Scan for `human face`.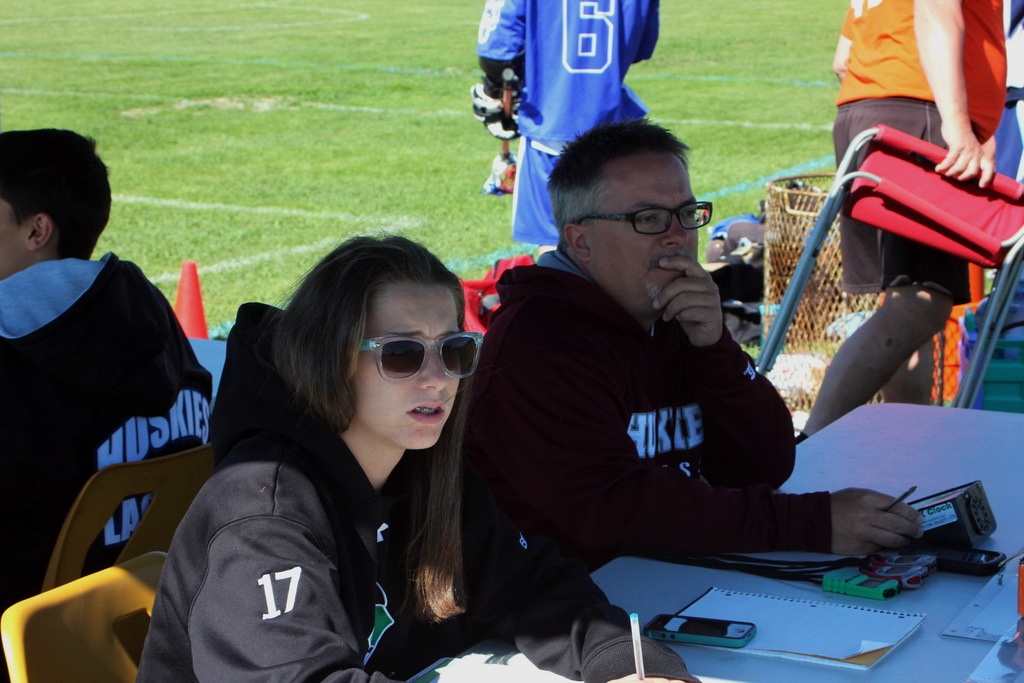
Scan result: detection(581, 155, 696, 309).
